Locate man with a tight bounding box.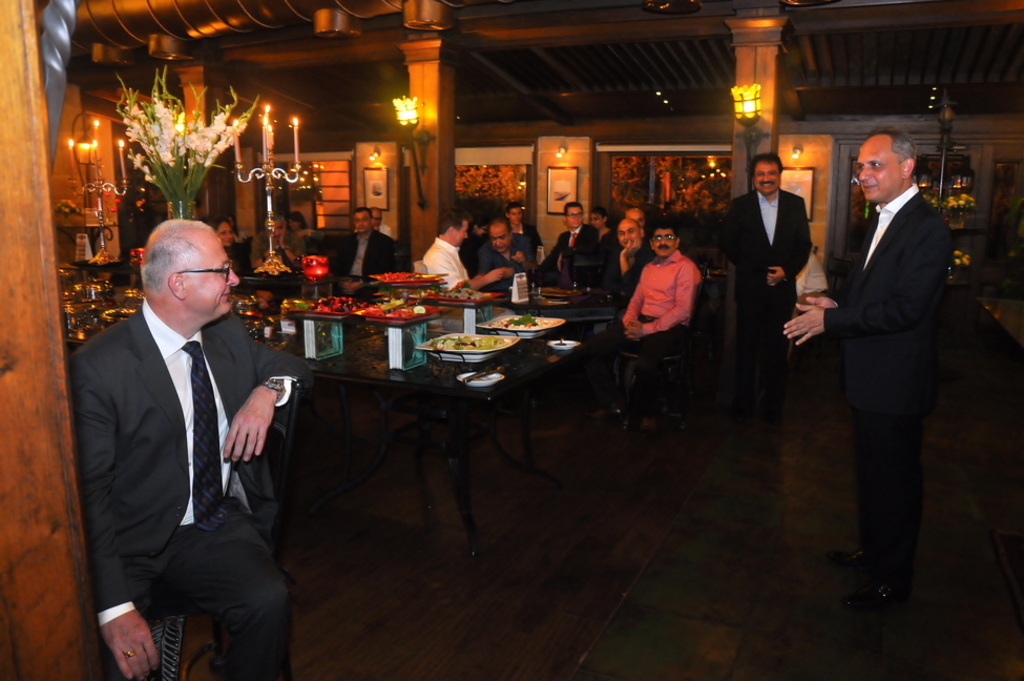
245,220,310,287.
